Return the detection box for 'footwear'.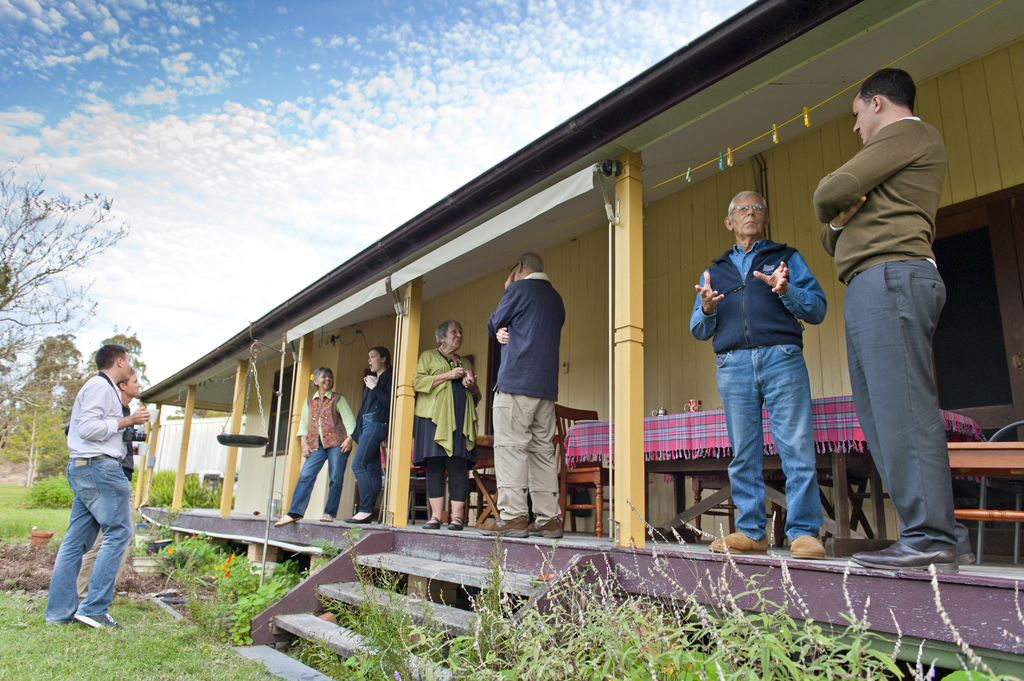
[850, 541, 977, 573].
